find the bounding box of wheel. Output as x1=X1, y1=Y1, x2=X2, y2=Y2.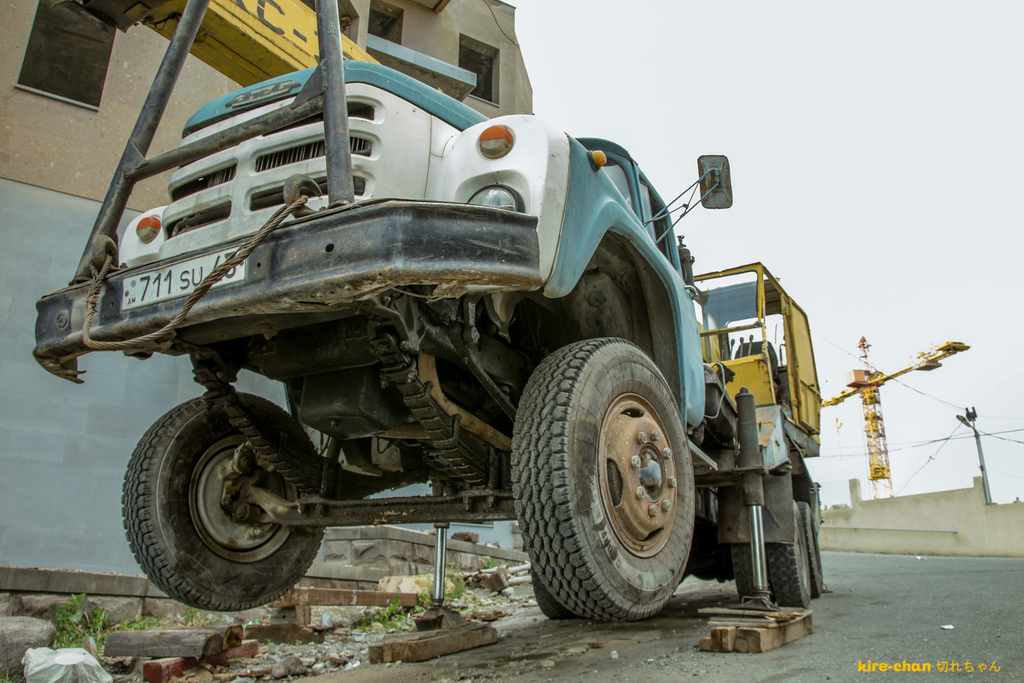
x1=728, y1=521, x2=784, y2=606.
